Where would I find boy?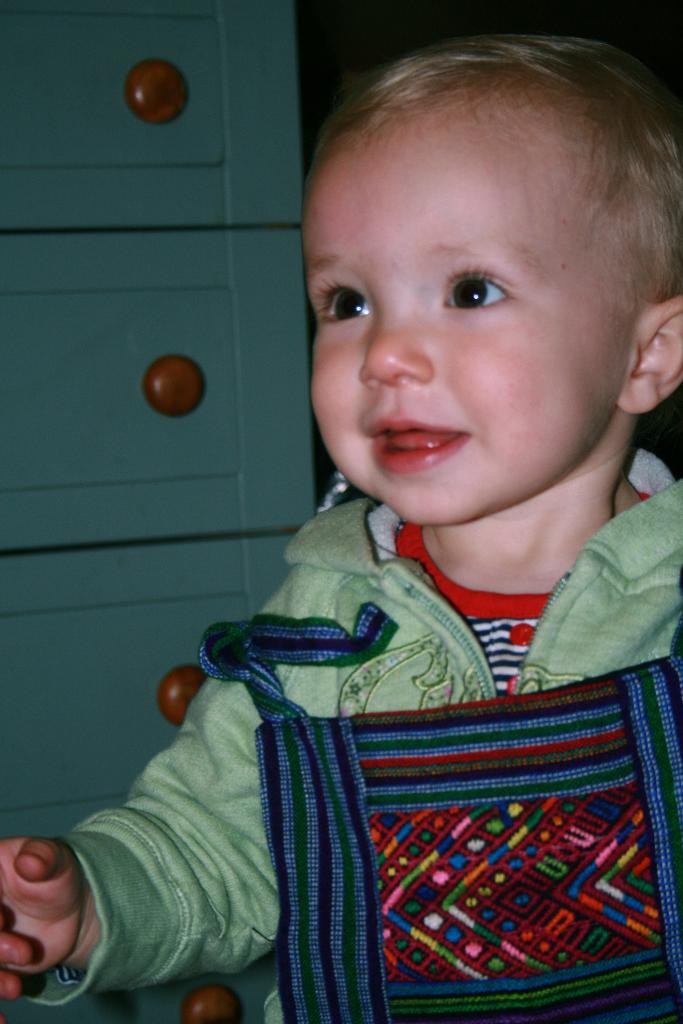
At BBox(194, 35, 671, 996).
